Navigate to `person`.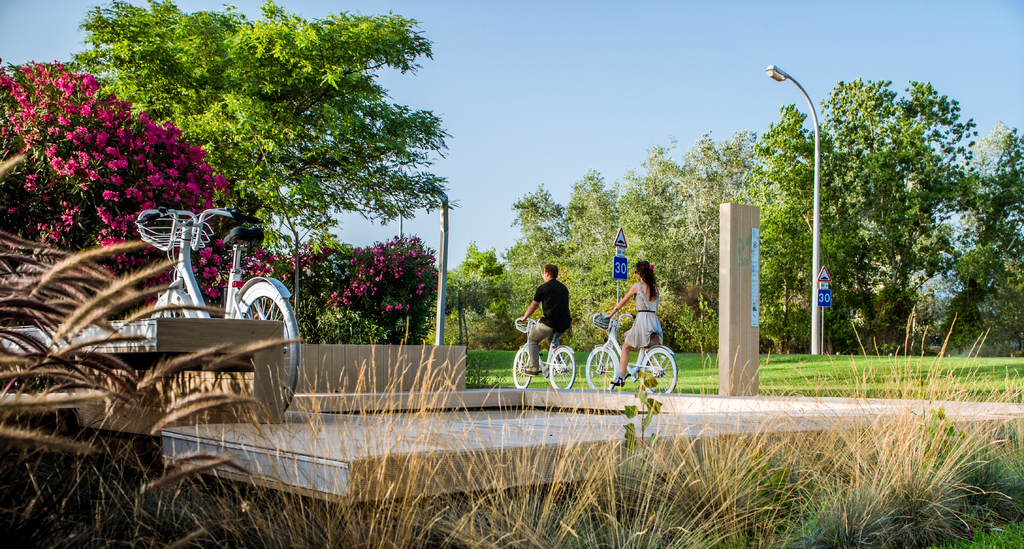
Navigation target: 518/259/577/372.
